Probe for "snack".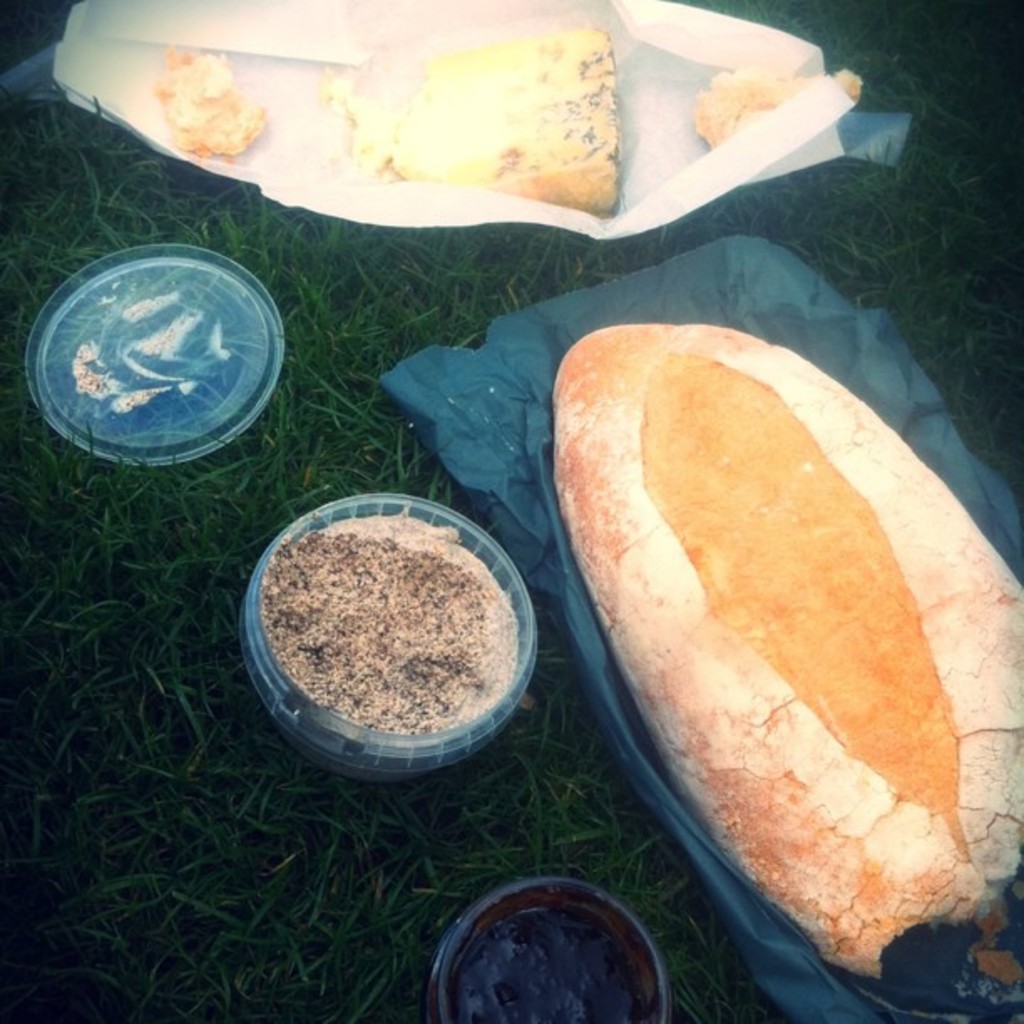
Probe result: left=328, top=18, right=627, bottom=224.
